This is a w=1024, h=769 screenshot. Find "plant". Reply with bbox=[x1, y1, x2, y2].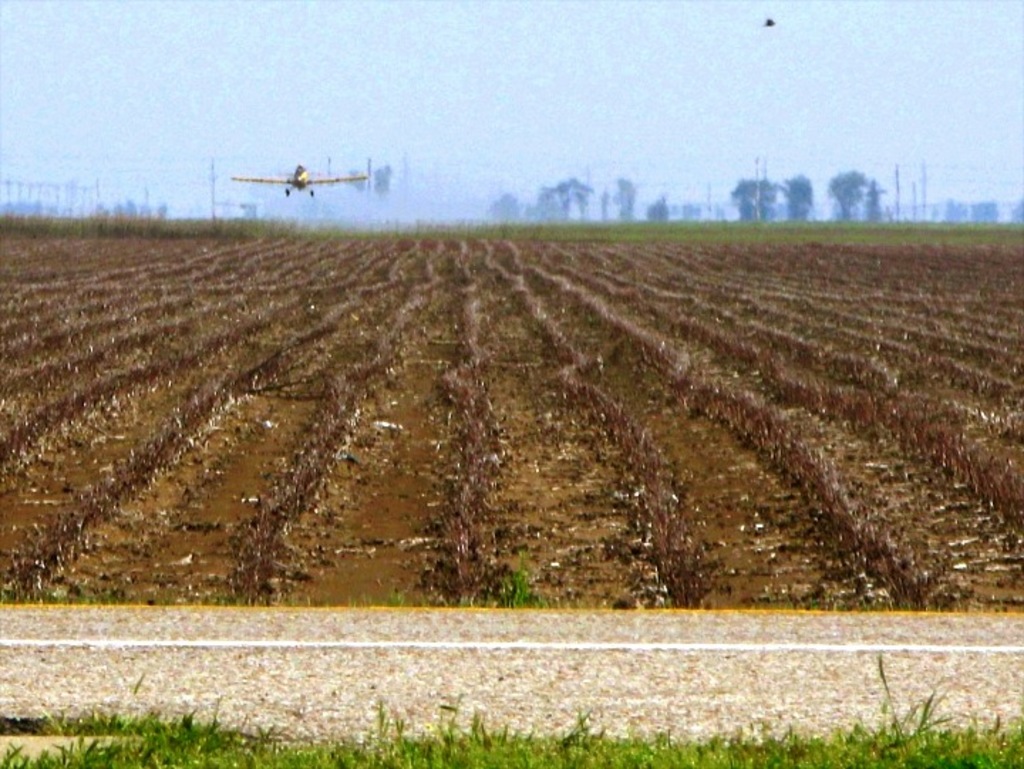
bbox=[4, 553, 1023, 633].
